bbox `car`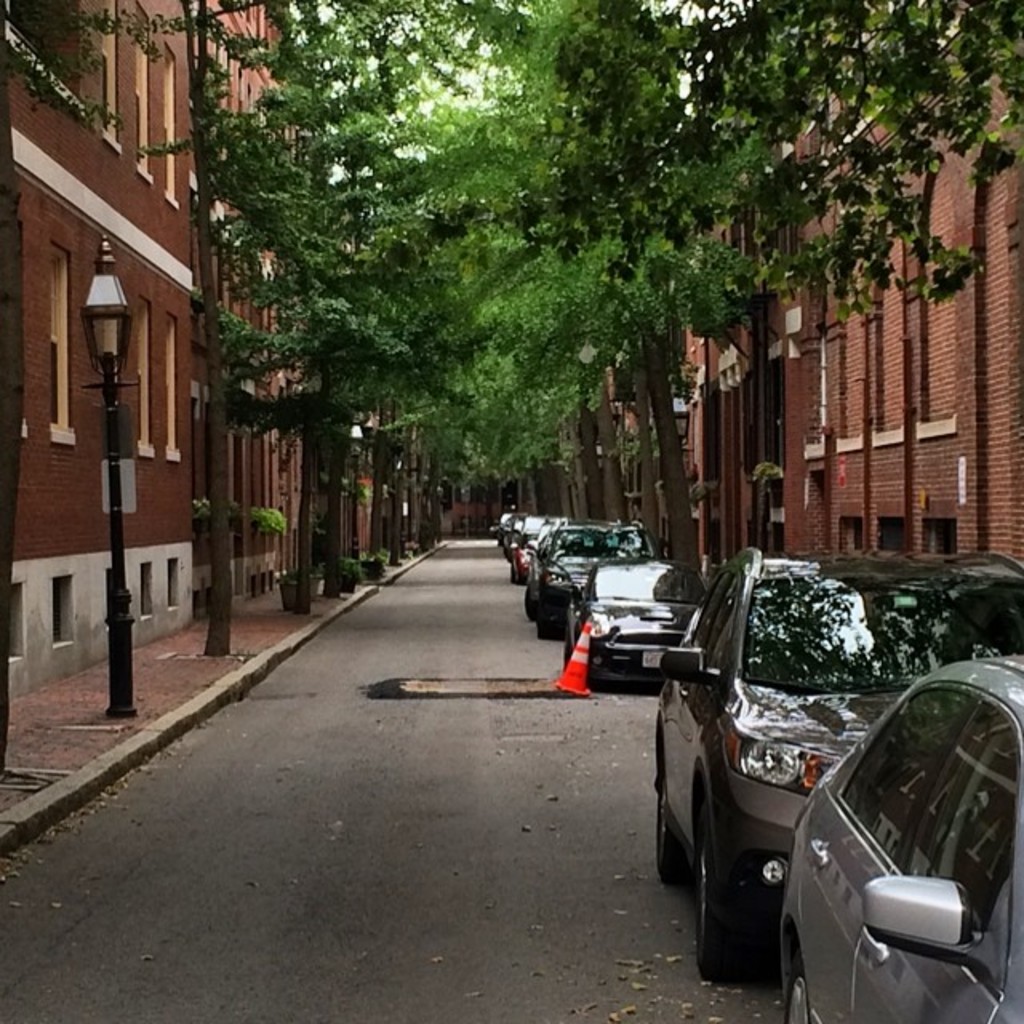
x1=506 y1=514 x2=573 y2=581
